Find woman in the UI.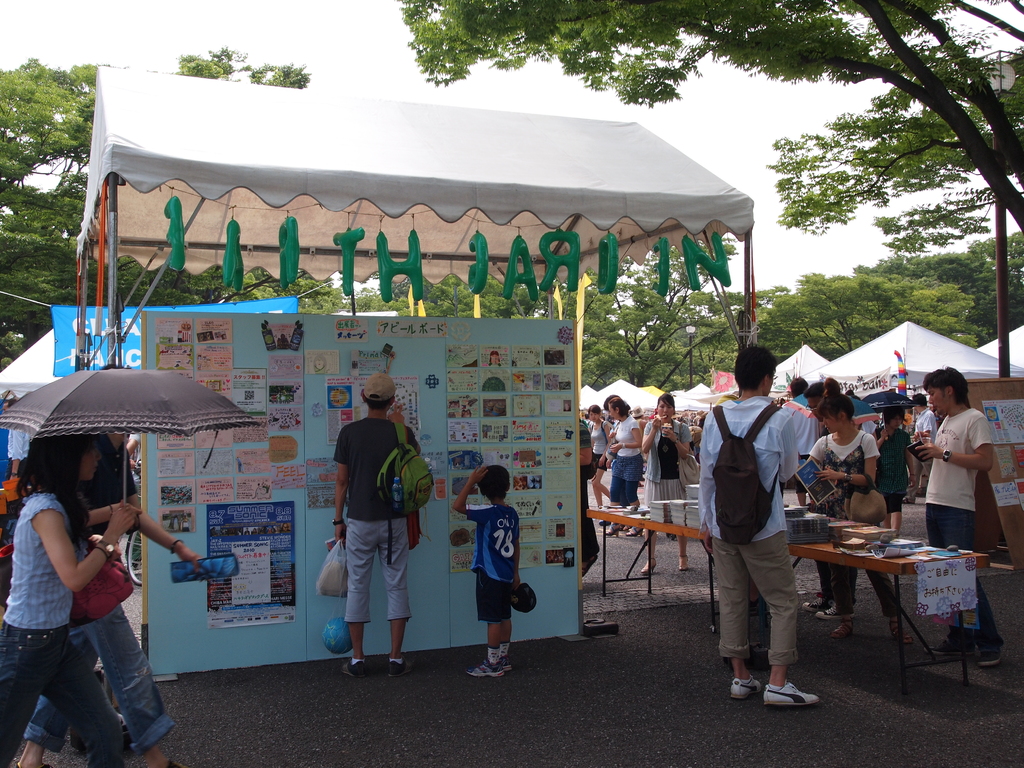
UI element at [left=641, top=392, right=694, bottom=574].
